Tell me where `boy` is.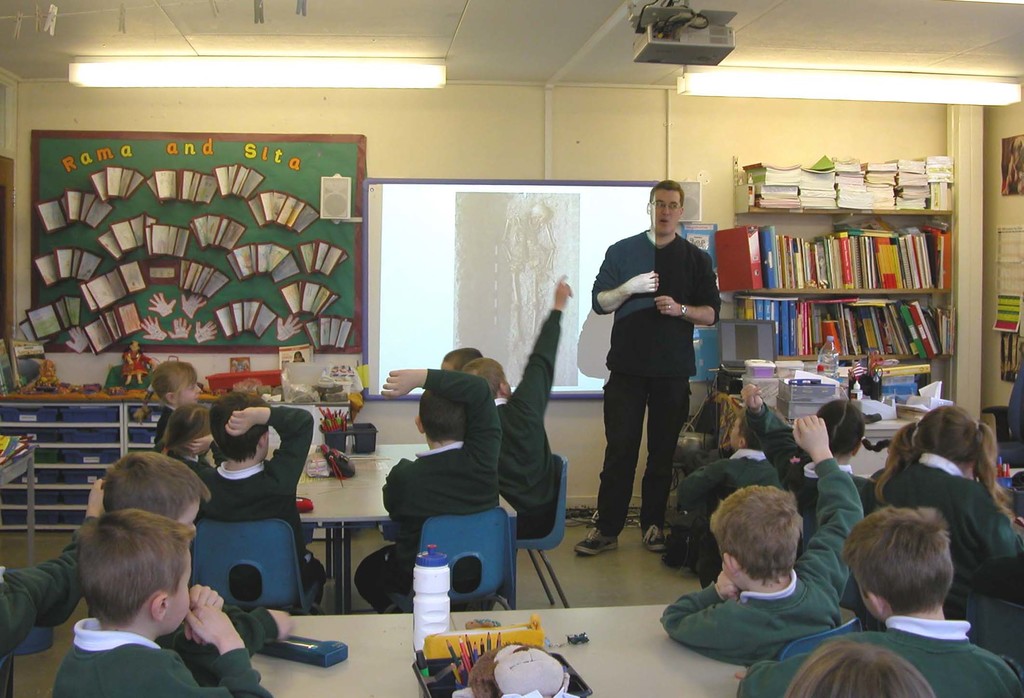
`boy` is at crop(104, 452, 292, 679).
